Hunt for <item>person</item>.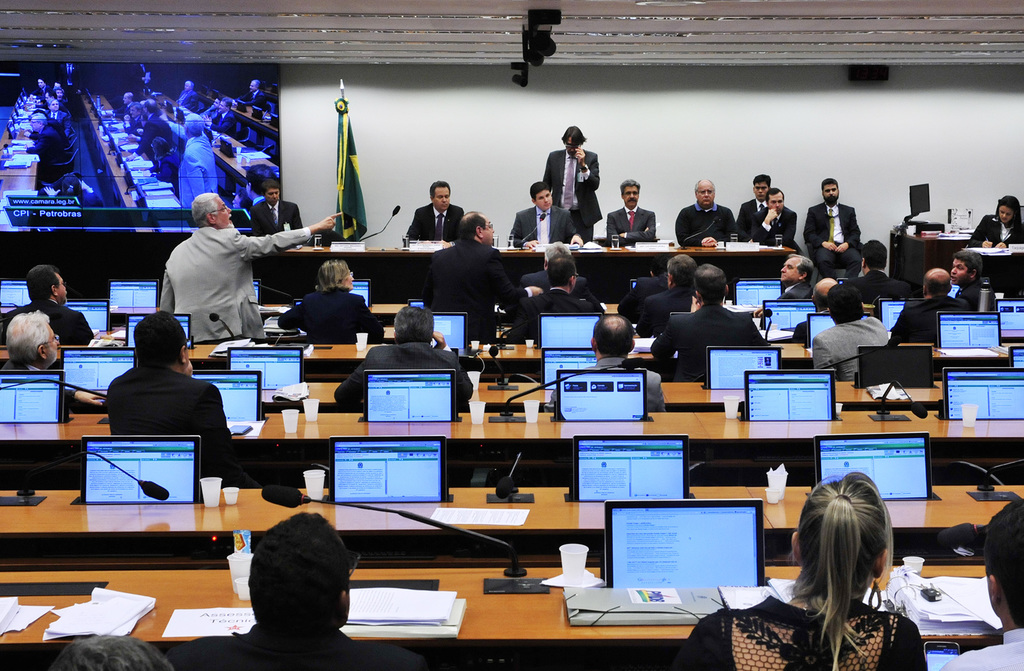
Hunted down at x1=2, y1=311, x2=105, y2=414.
